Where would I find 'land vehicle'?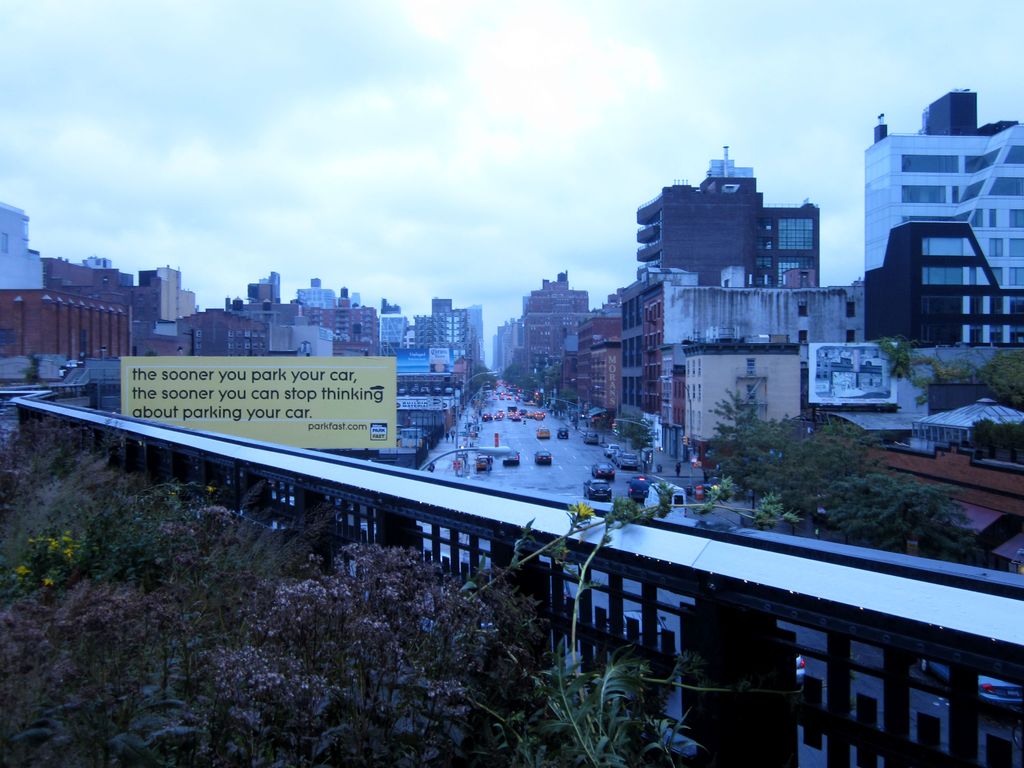
At 504/450/520/463.
